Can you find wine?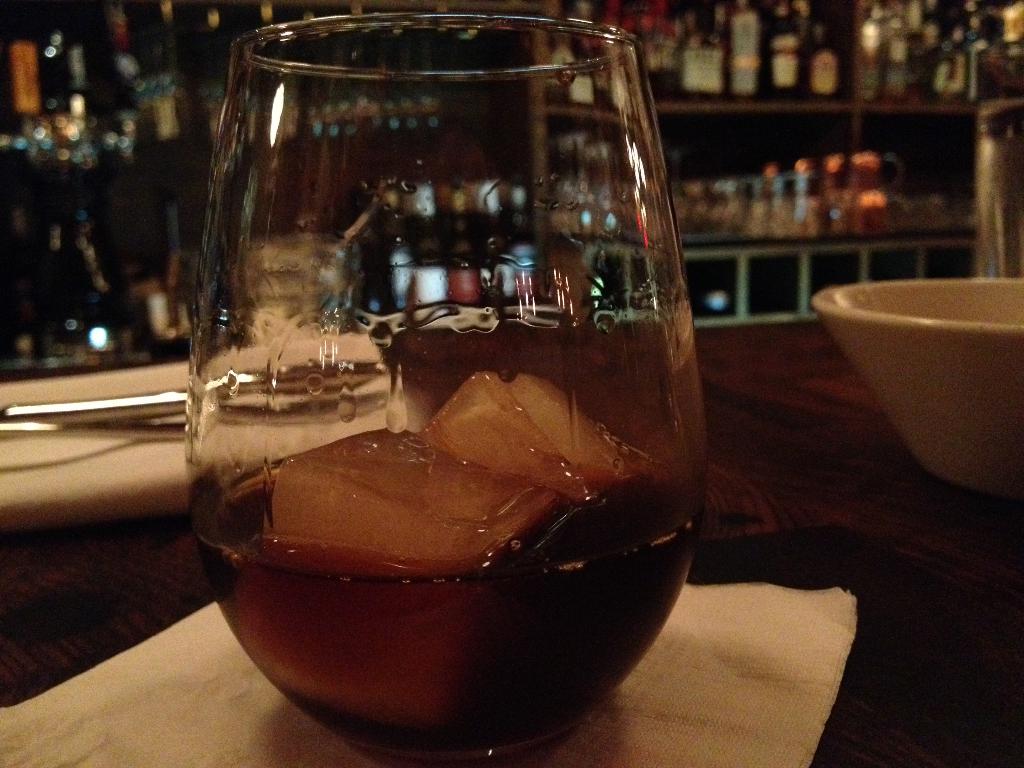
Yes, bounding box: 194, 463, 697, 765.
